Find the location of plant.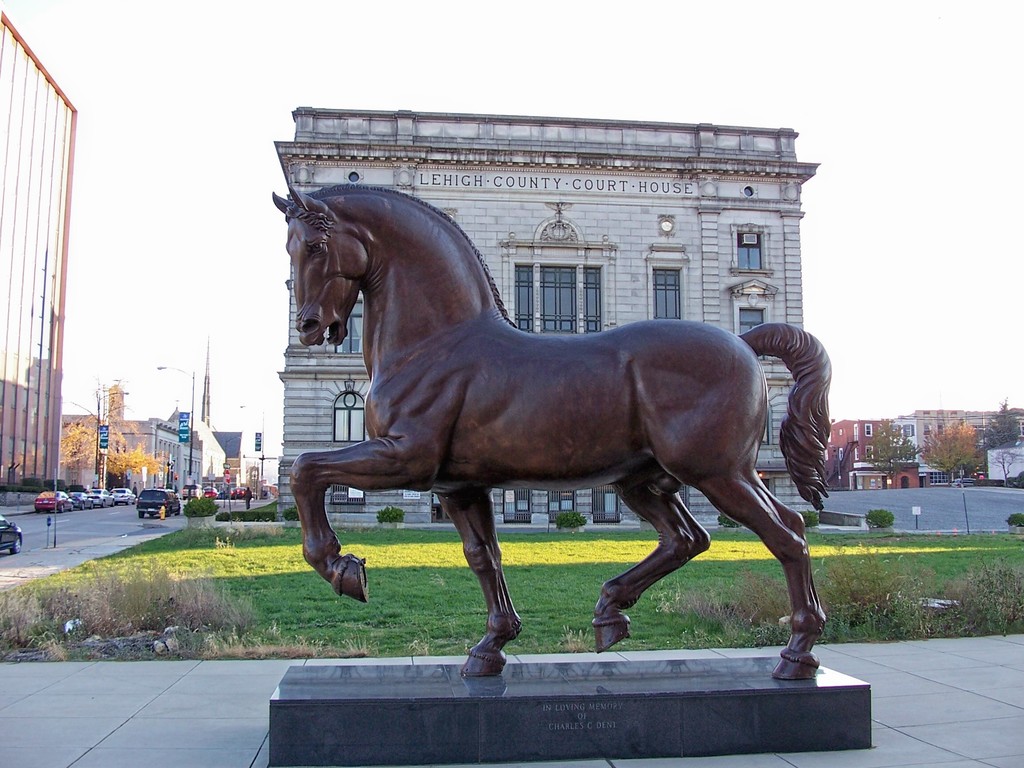
Location: 374 507 401 527.
